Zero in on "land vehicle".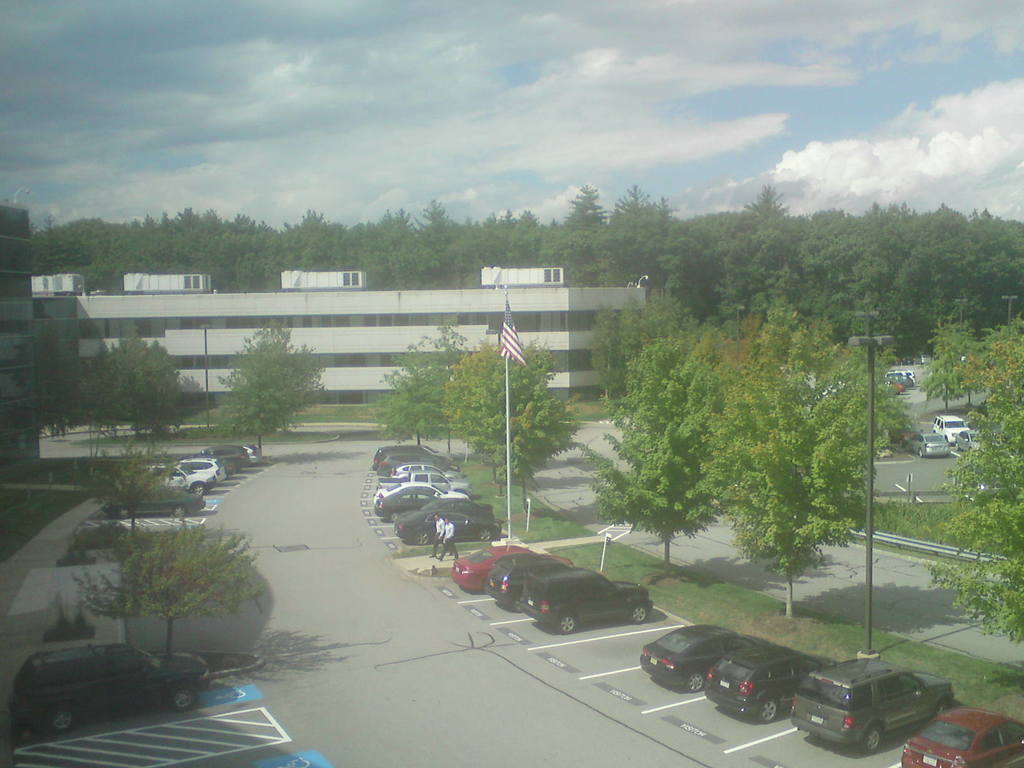
Zeroed in: [x1=394, y1=463, x2=427, y2=471].
